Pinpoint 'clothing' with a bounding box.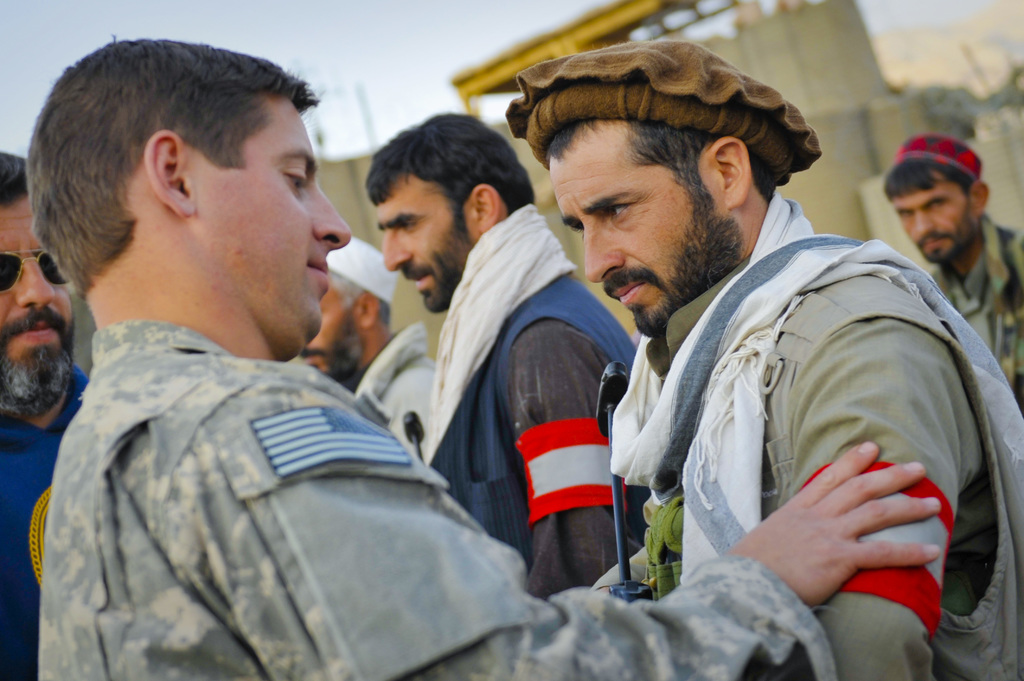
[434, 275, 645, 599].
